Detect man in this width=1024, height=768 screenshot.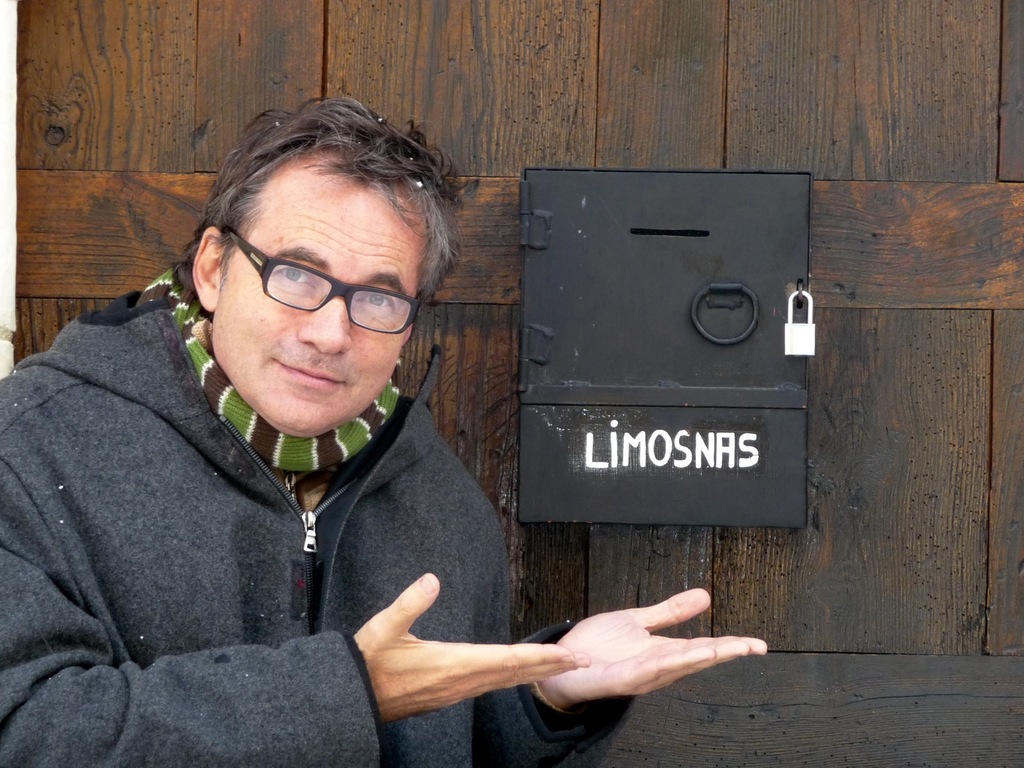
Detection: Rect(13, 92, 621, 763).
